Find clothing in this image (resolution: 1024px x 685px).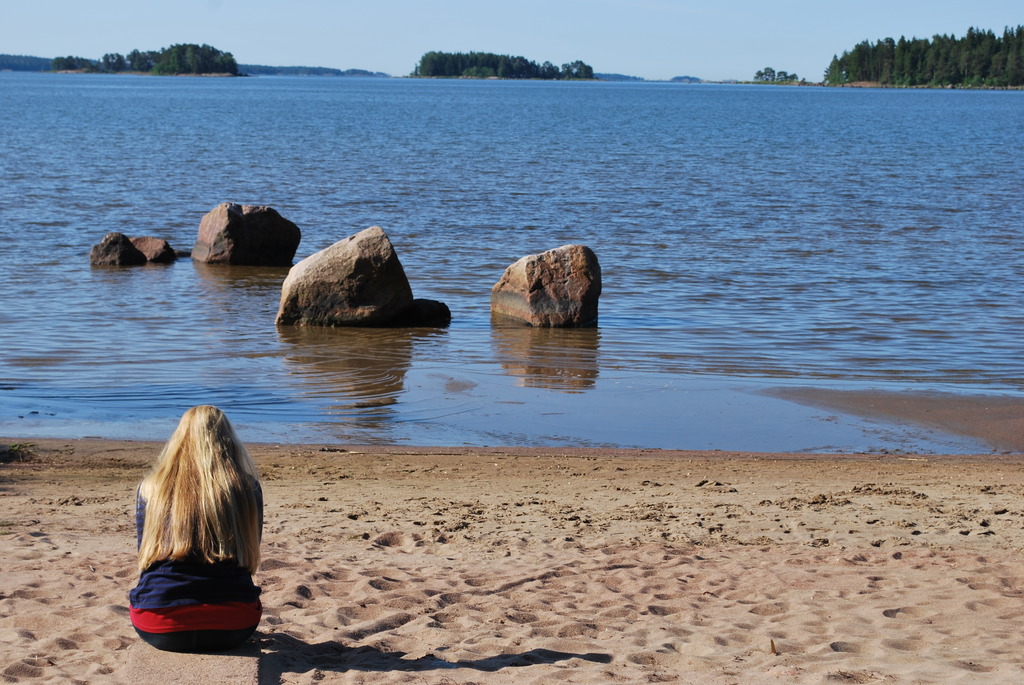
[129, 484, 262, 651].
